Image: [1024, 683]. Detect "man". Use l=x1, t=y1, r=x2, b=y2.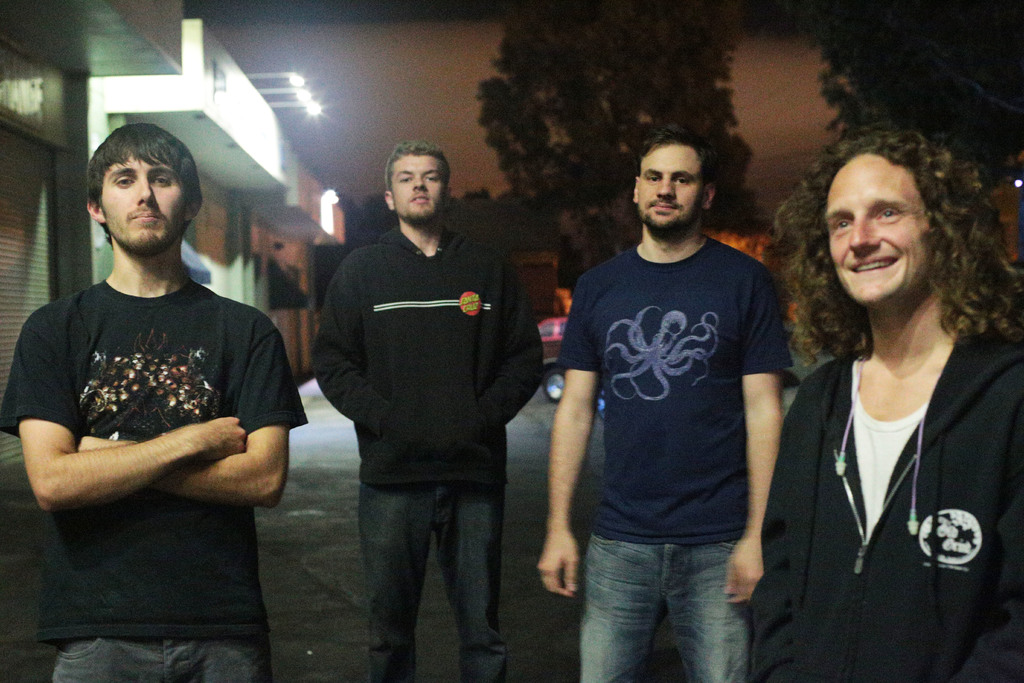
l=3, t=122, r=306, b=682.
